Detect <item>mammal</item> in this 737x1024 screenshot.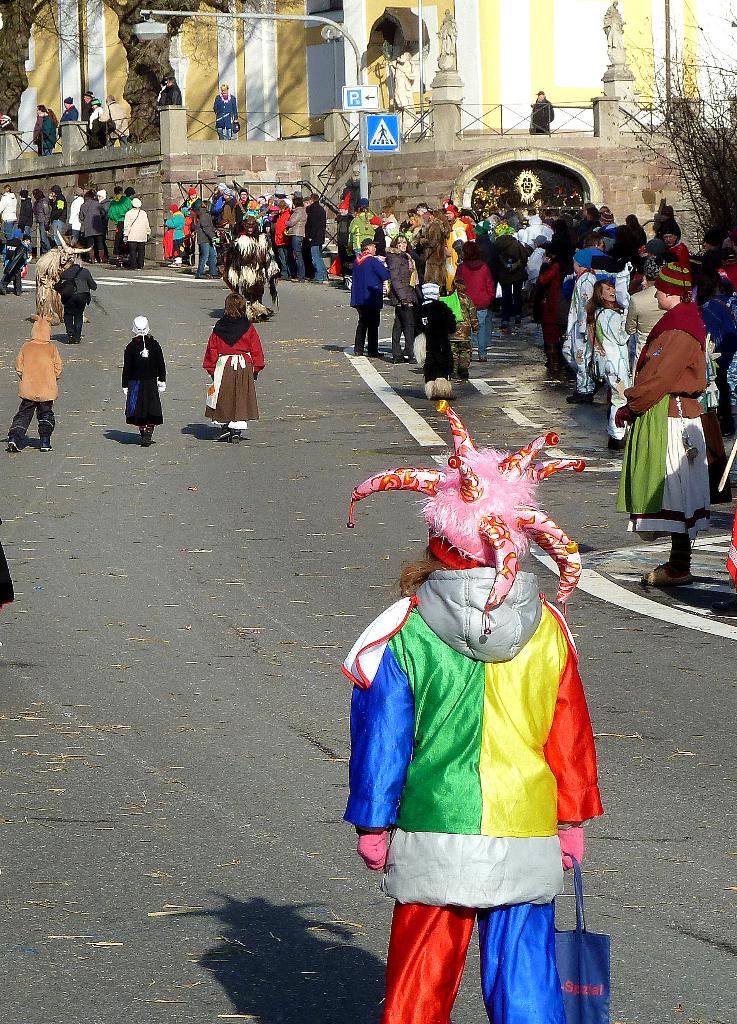
Detection: left=38, top=106, right=59, bottom=156.
